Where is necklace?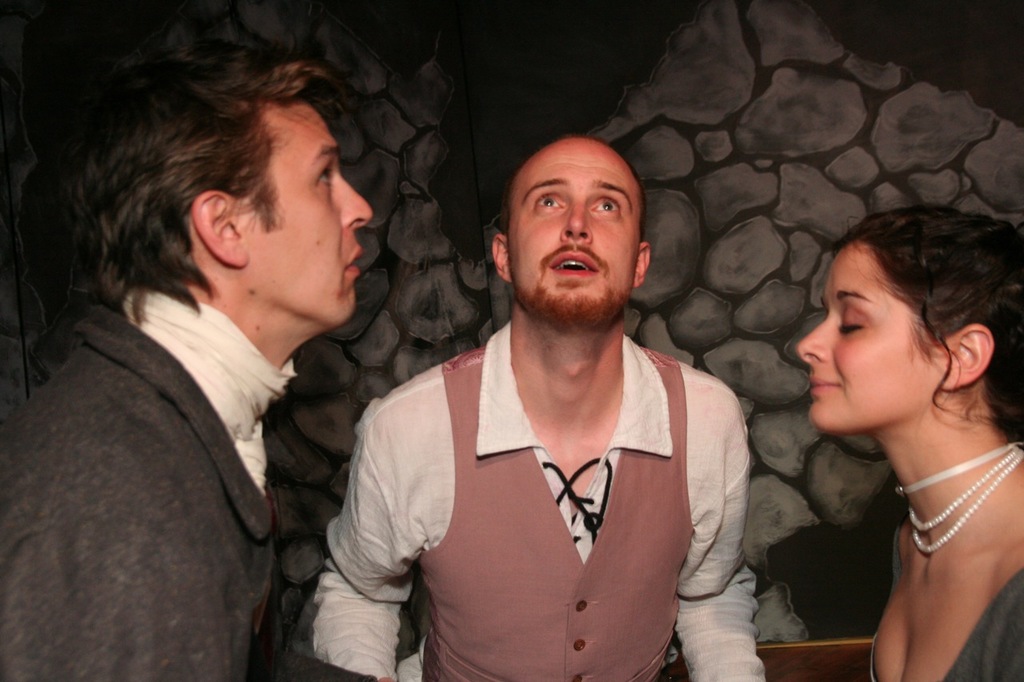
[905,443,1023,556].
